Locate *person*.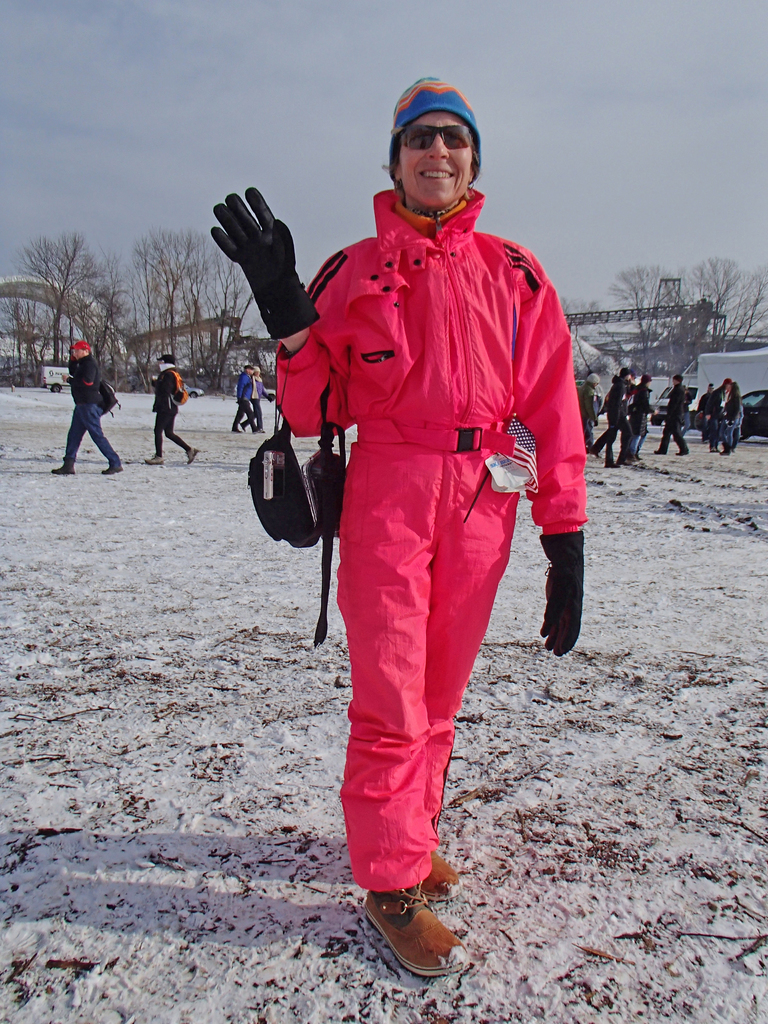
Bounding box: 136,351,204,467.
